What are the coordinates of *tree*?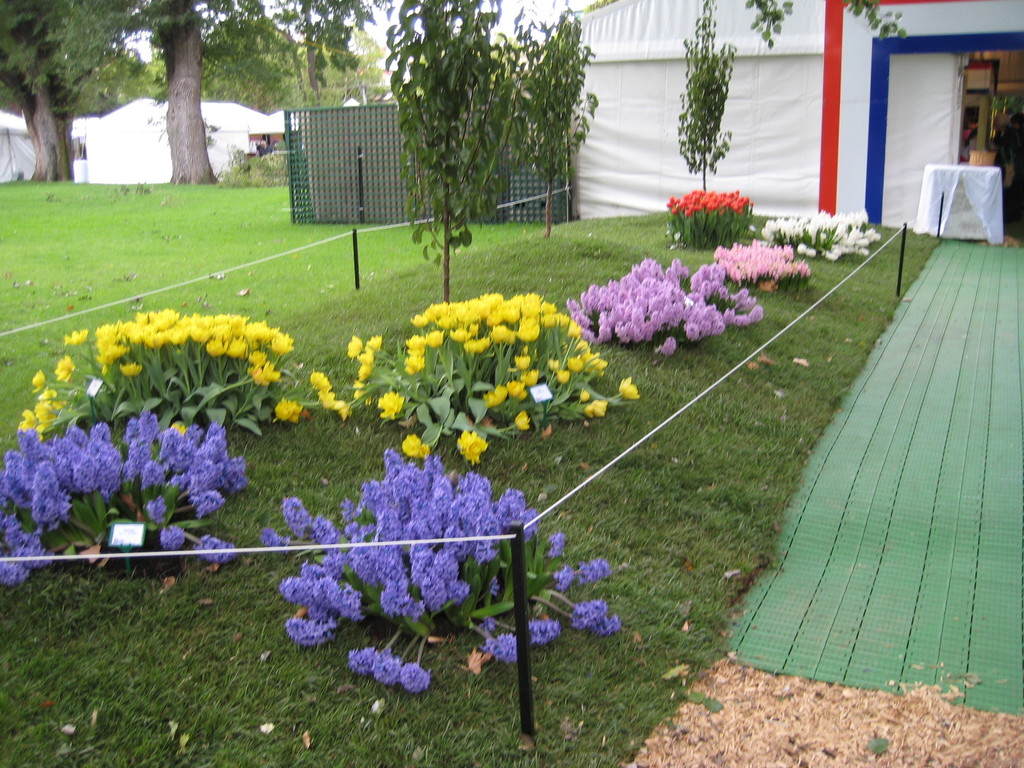
crop(0, 0, 128, 179).
